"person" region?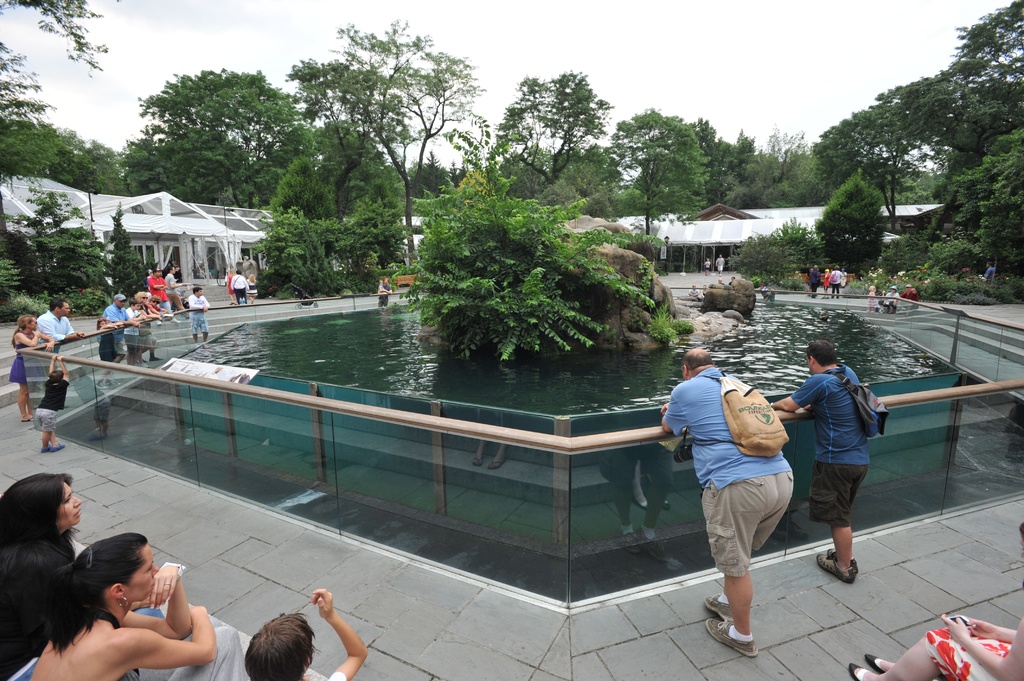
bbox=[136, 287, 163, 361]
